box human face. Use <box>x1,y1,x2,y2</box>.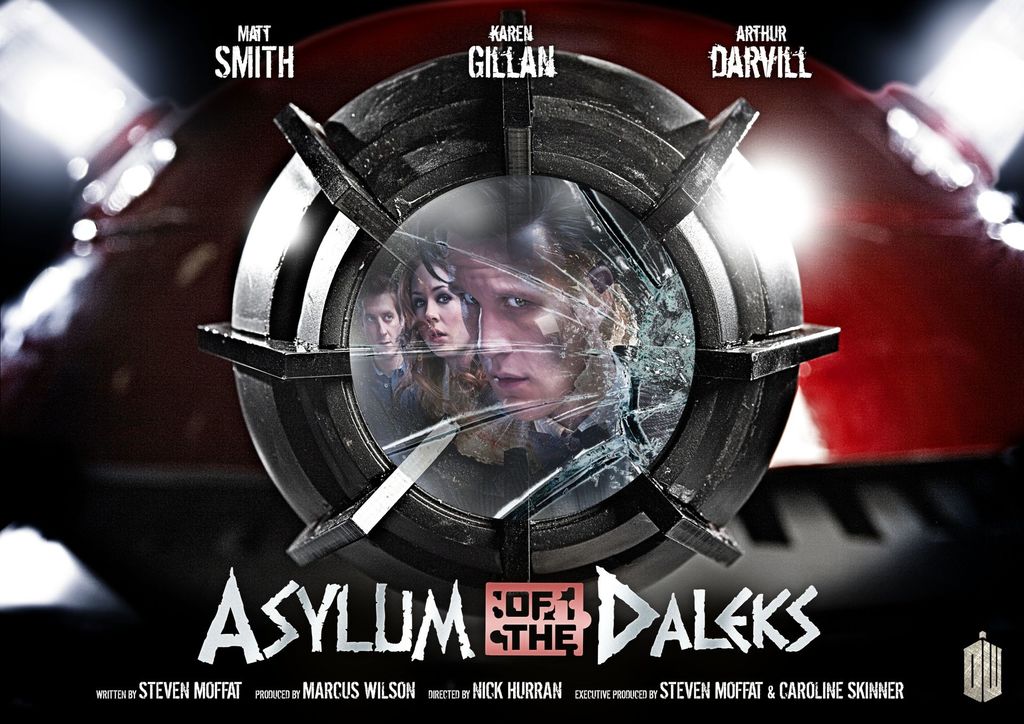
<box>358,294,402,357</box>.
